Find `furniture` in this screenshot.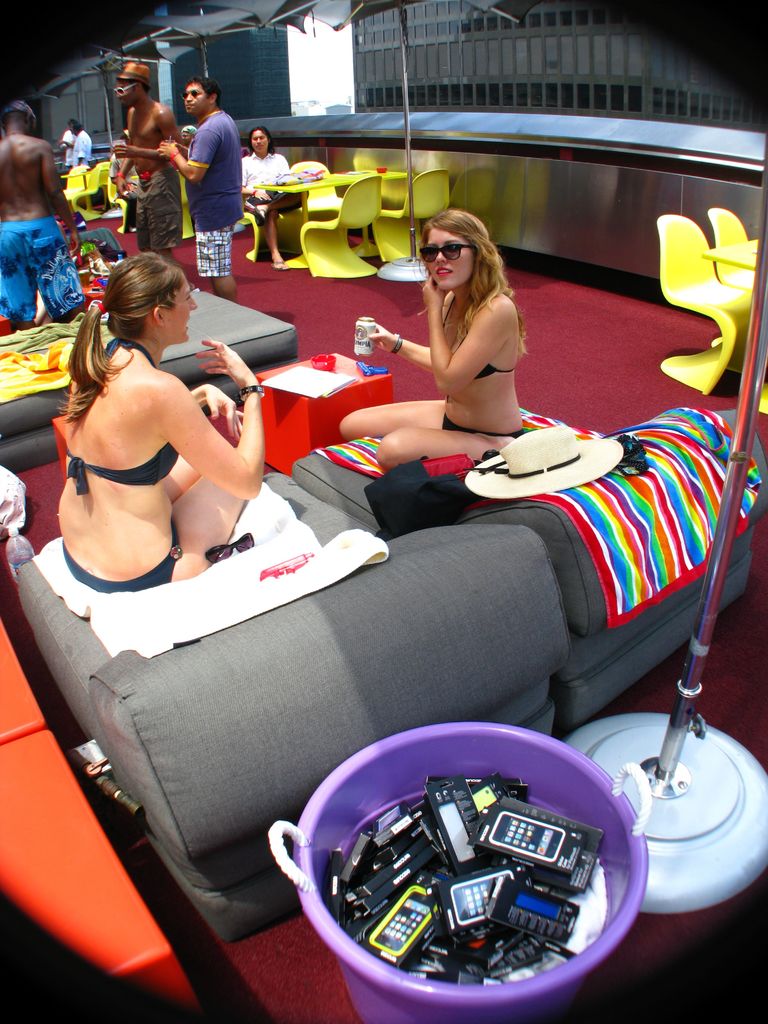
The bounding box for `furniture` is (x1=707, y1=207, x2=756, y2=291).
